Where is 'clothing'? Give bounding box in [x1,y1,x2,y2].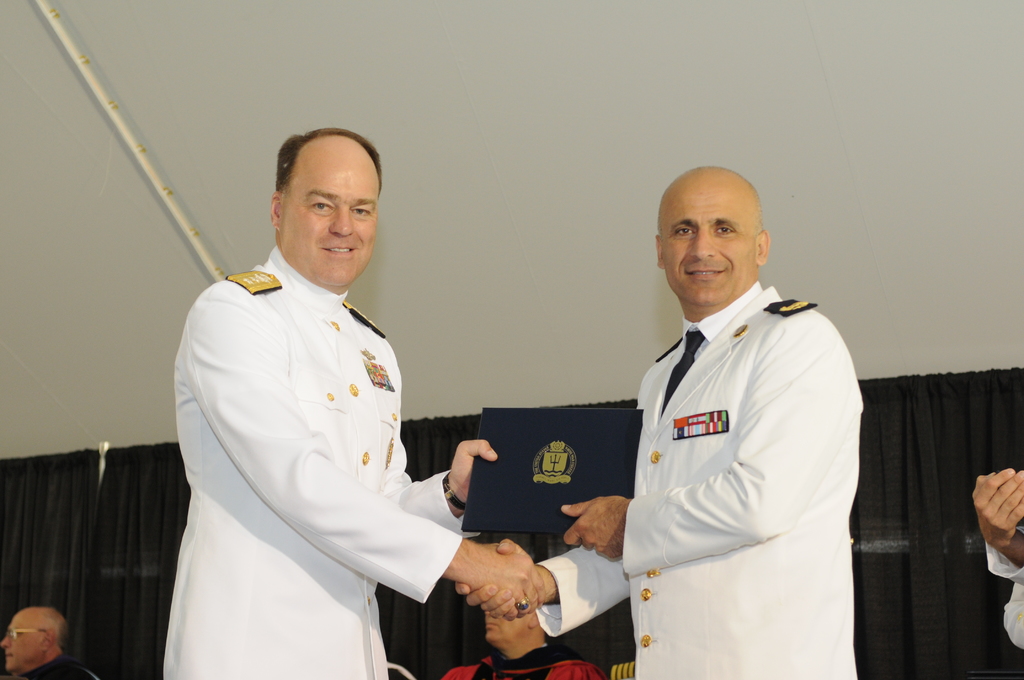
[154,220,493,661].
